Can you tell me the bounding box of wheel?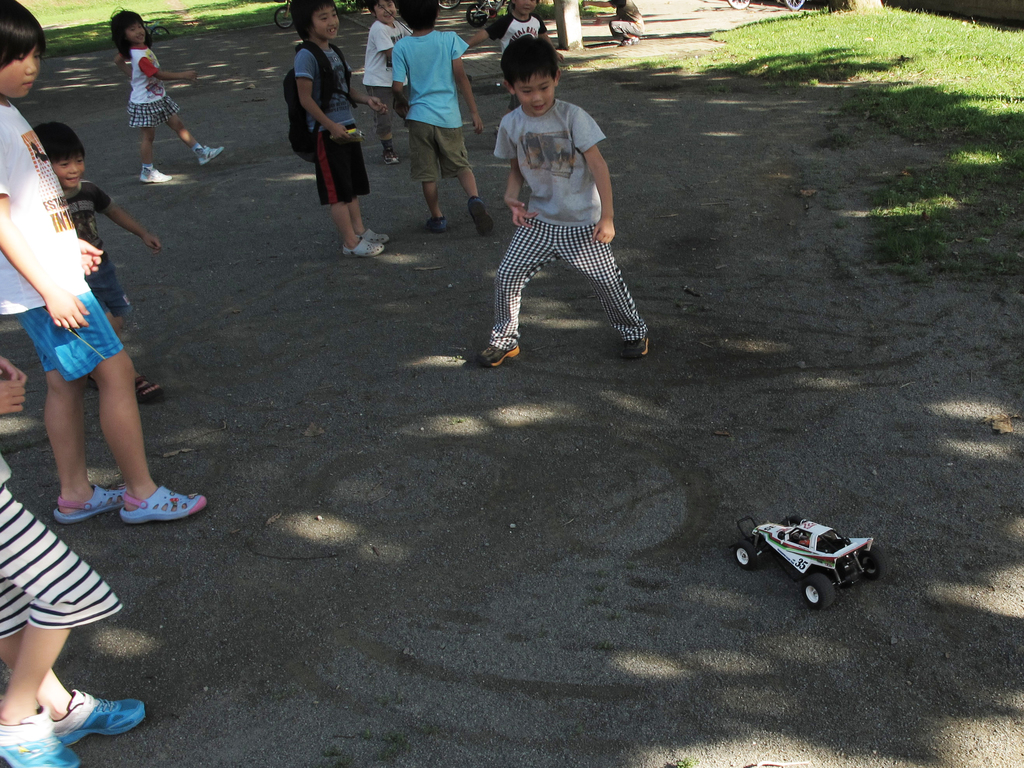
<box>799,573,834,611</box>.
